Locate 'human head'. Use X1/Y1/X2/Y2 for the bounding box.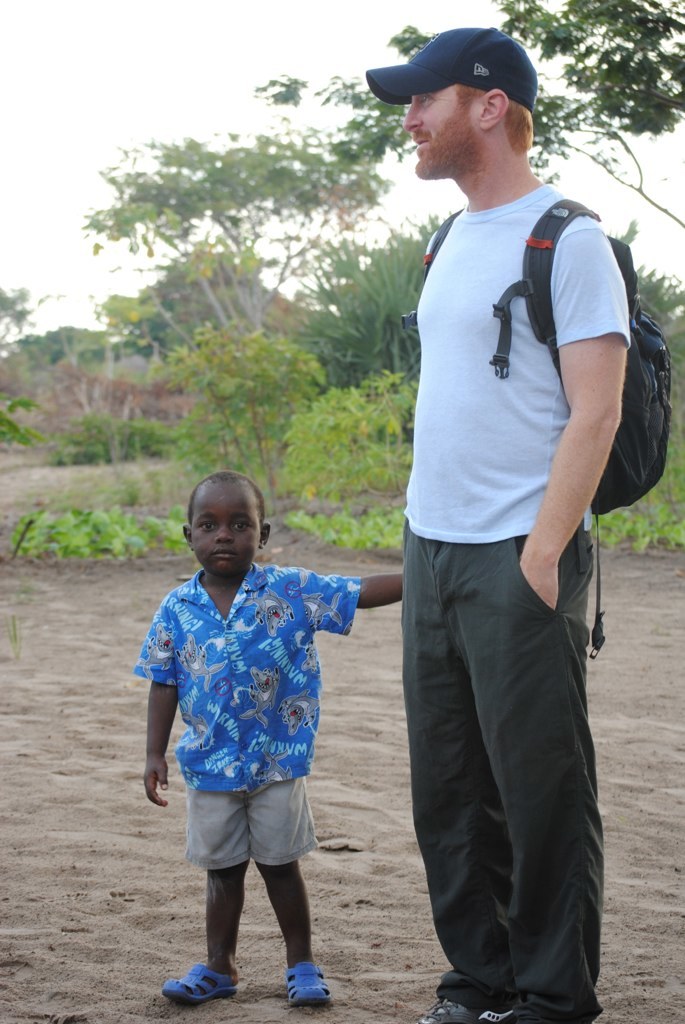
180/470/271/576.
